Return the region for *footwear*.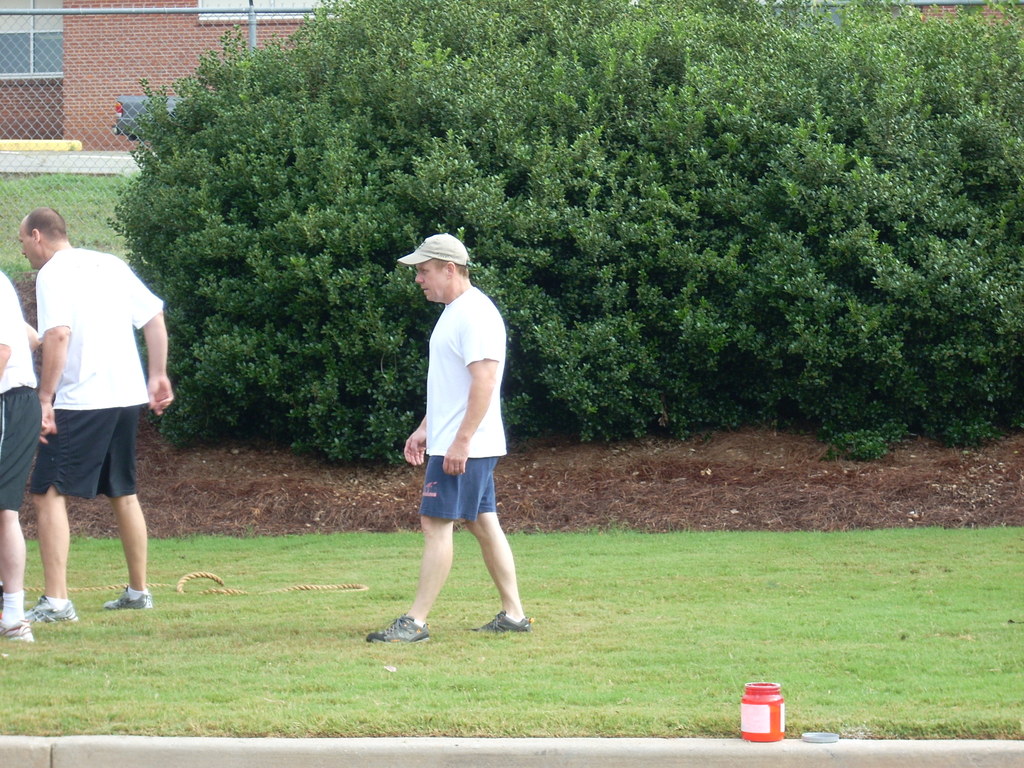
bbox=(27, 593, 74, 625).
